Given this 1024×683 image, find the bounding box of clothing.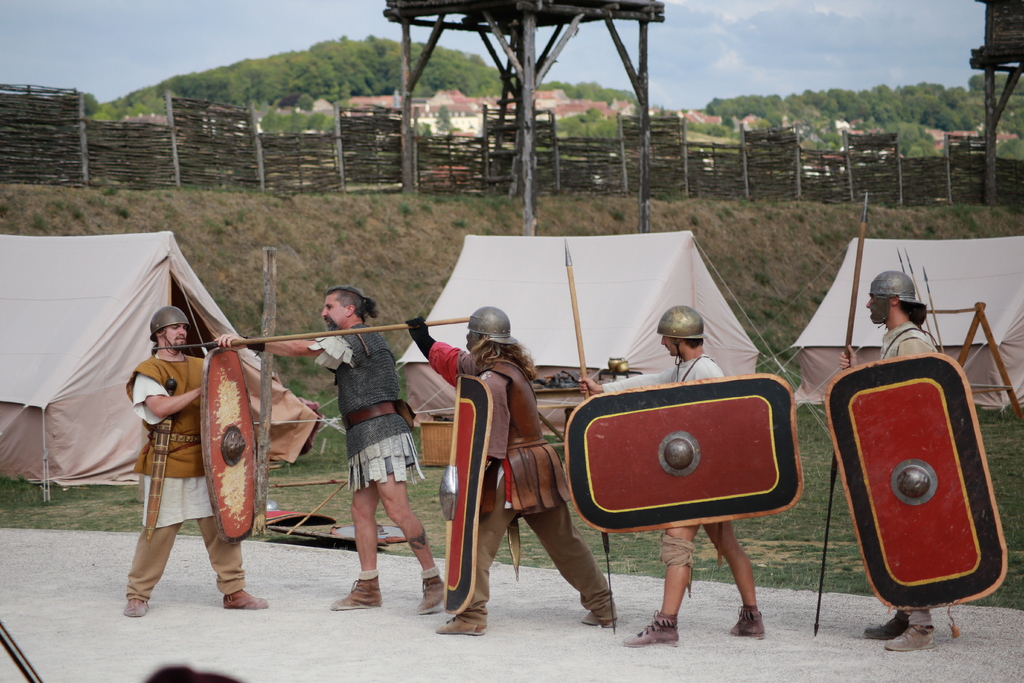
locate(599, 353, 724, 395).
